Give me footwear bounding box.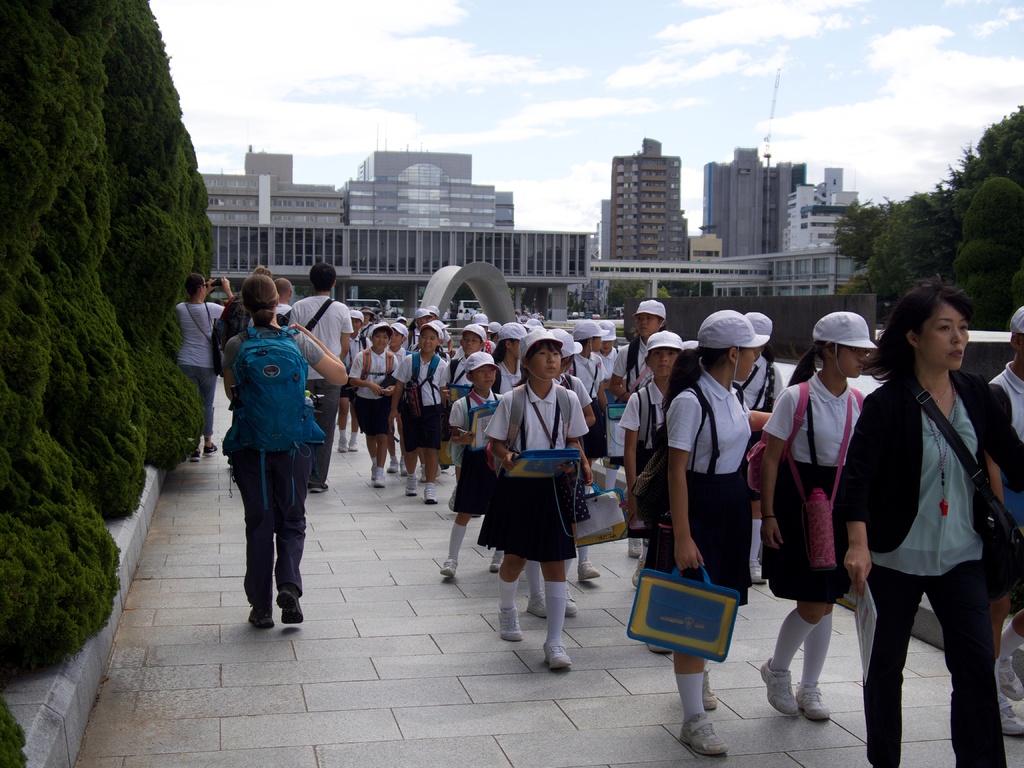
left=335, top=440, right=345, bottom=452.
